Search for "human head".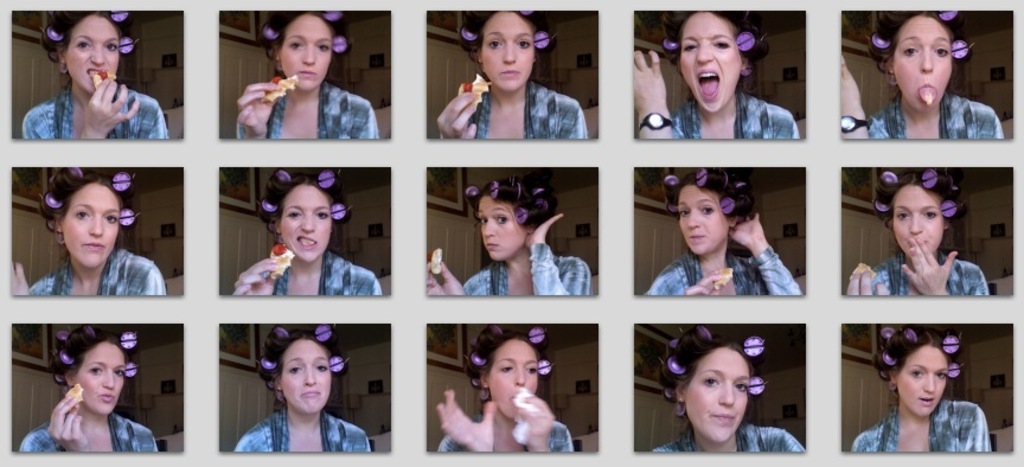
Found at [x1=872, y1=171, x2=966, y2=261].
